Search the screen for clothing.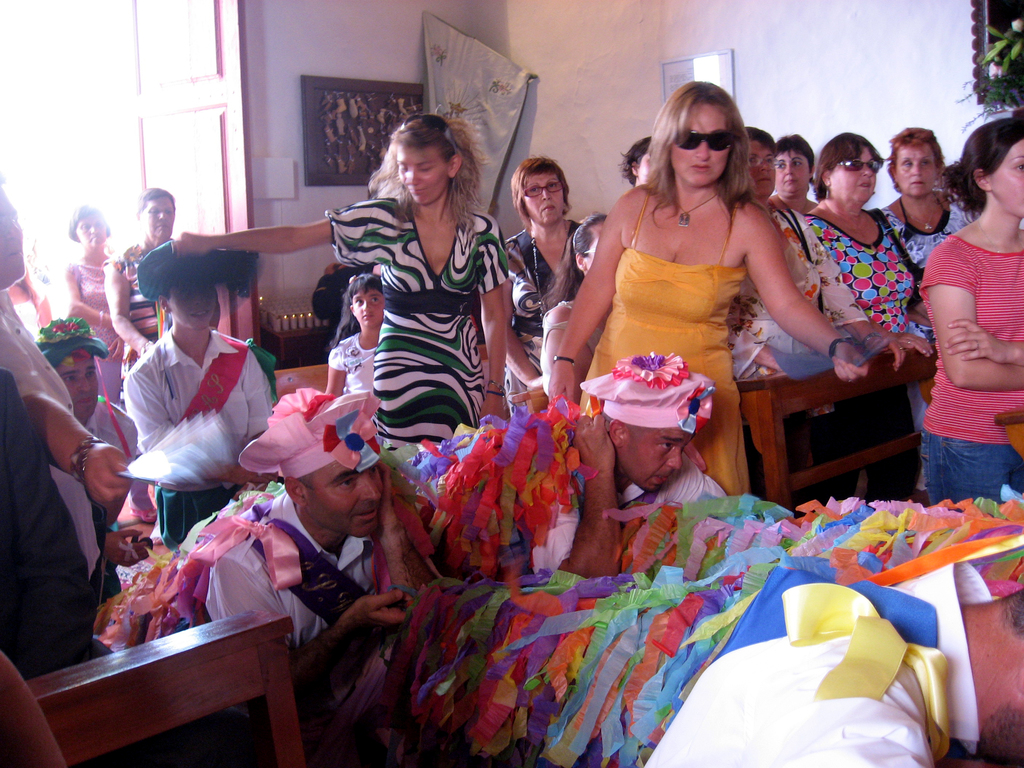
Found at 122, 316, 280, 550.
